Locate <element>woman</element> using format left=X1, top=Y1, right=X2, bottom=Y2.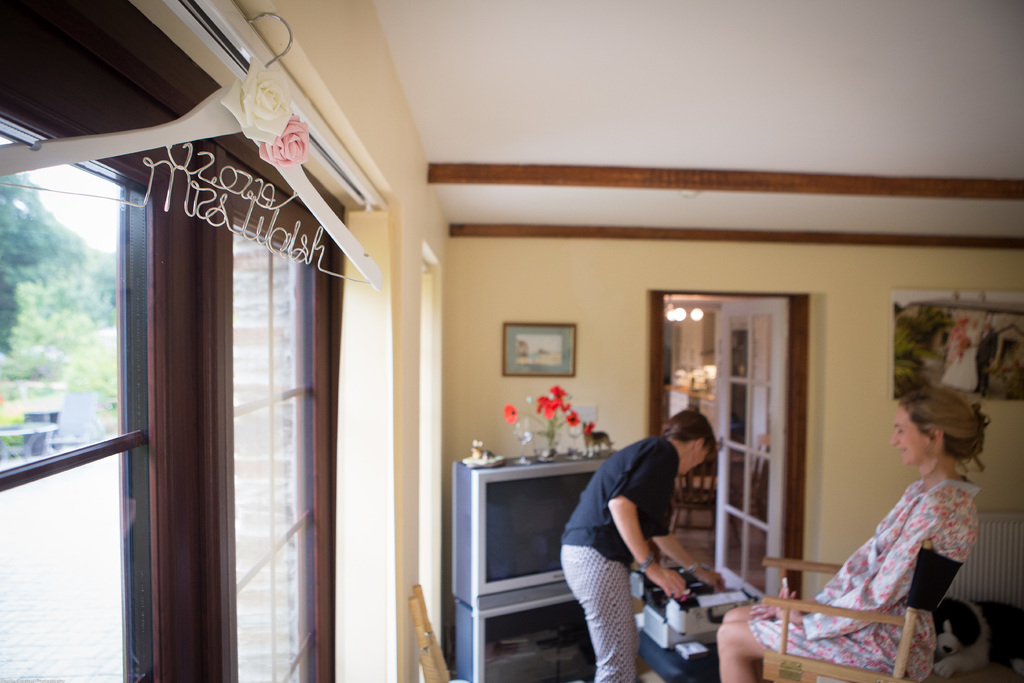
left=773, top=357, right=995, bottom=661.
